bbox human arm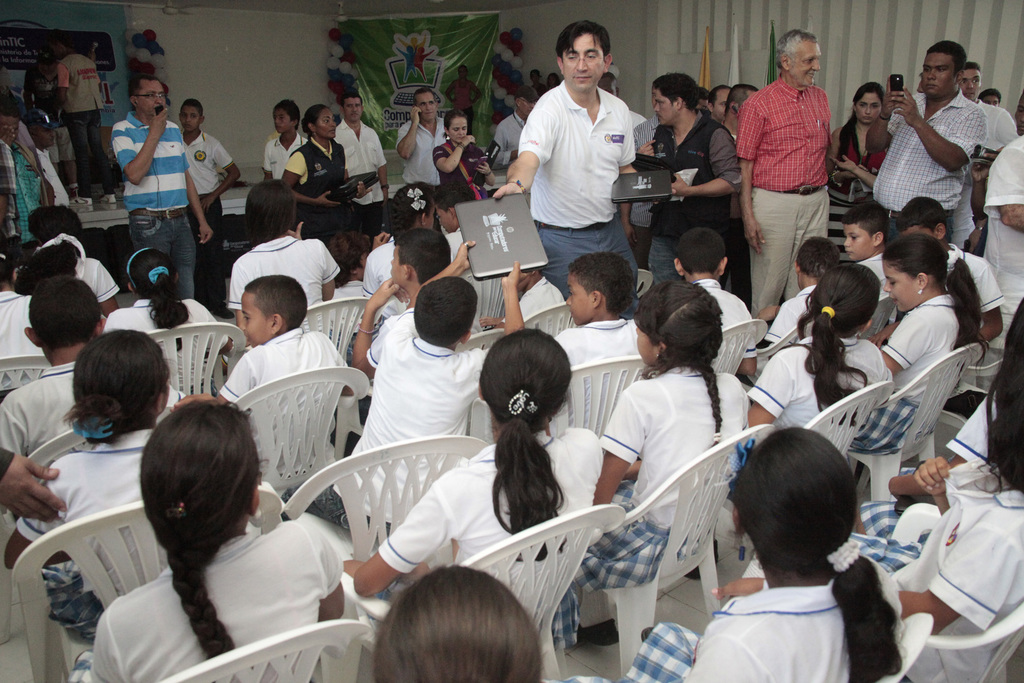
box(474, 80, 482, 103)
